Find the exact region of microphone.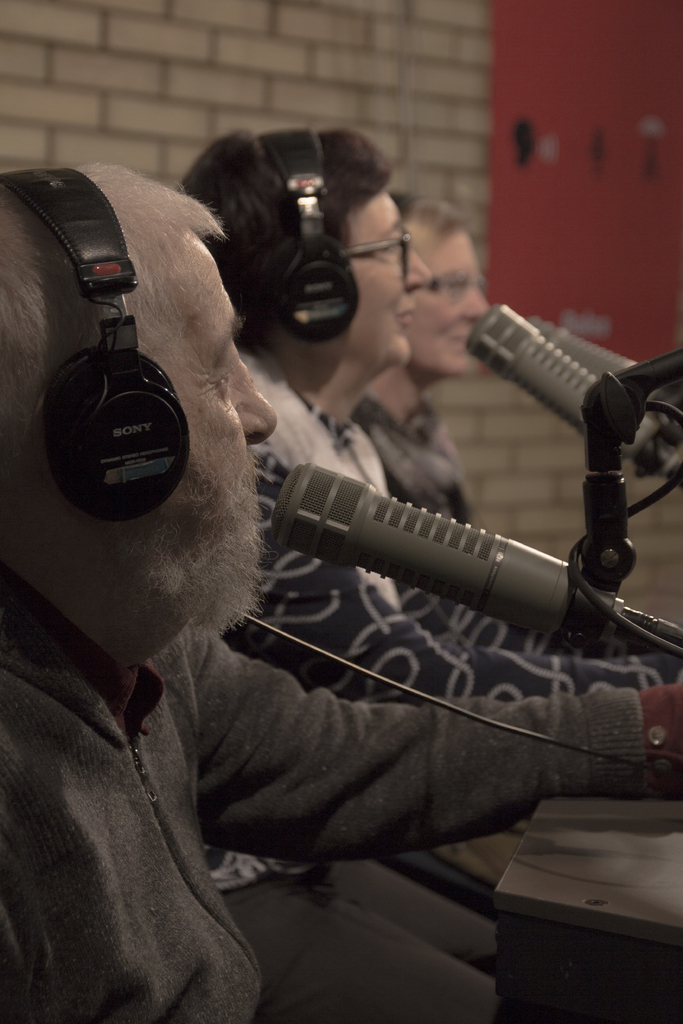
Exact region: [x1=516, y1=310, x2=680, y2=435].
